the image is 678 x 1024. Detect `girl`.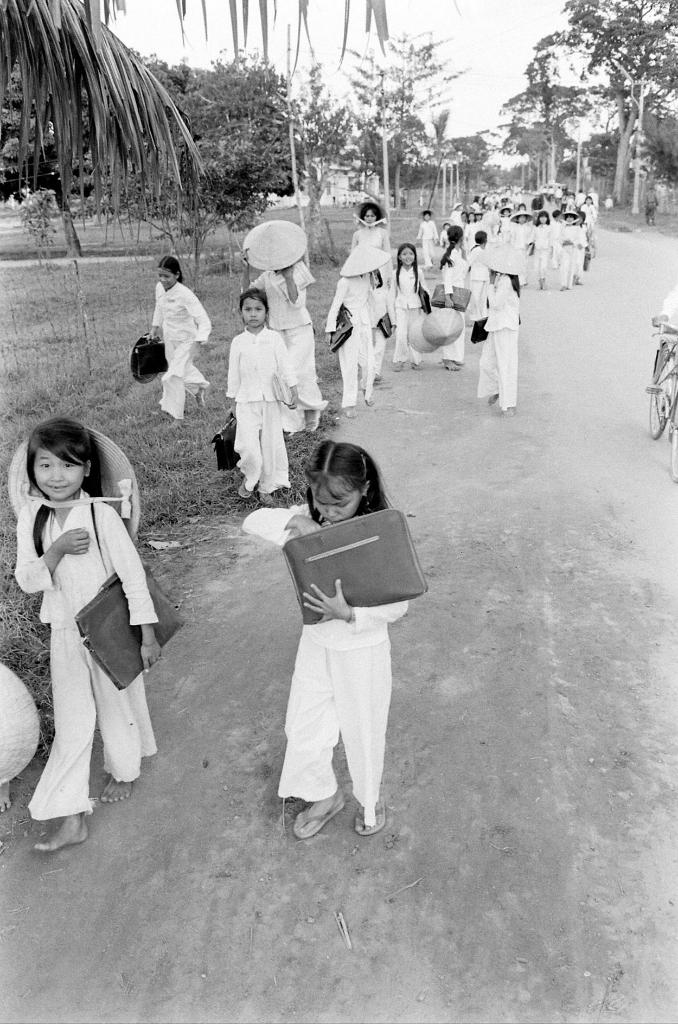
Detection: x1=323 y1=273 x2=384 y2=413.
